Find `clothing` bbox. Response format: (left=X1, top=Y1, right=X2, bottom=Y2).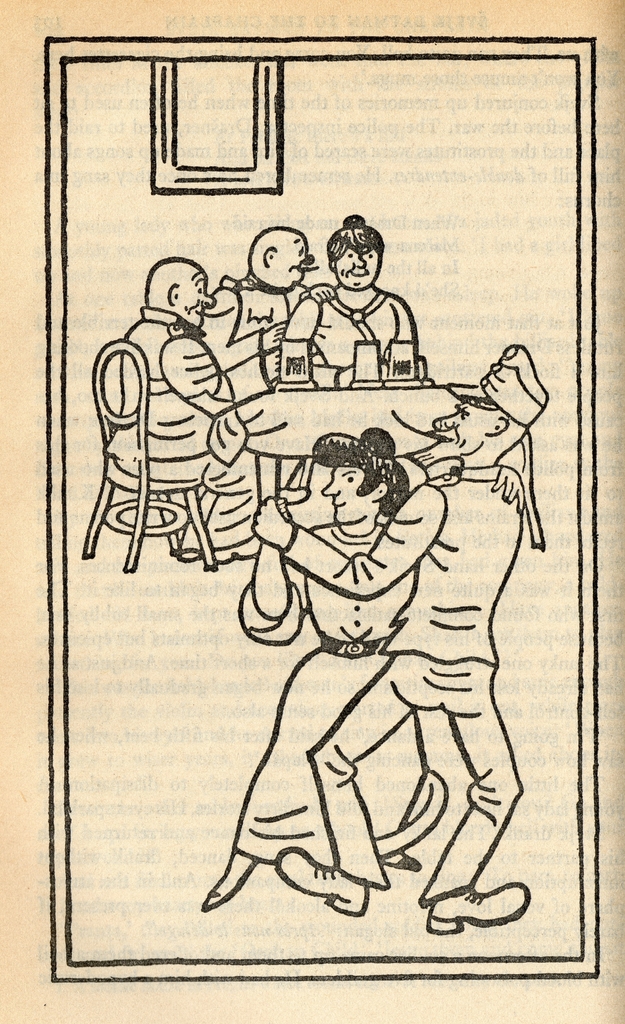
(left=285, top=279, right=432, bottom=390).
